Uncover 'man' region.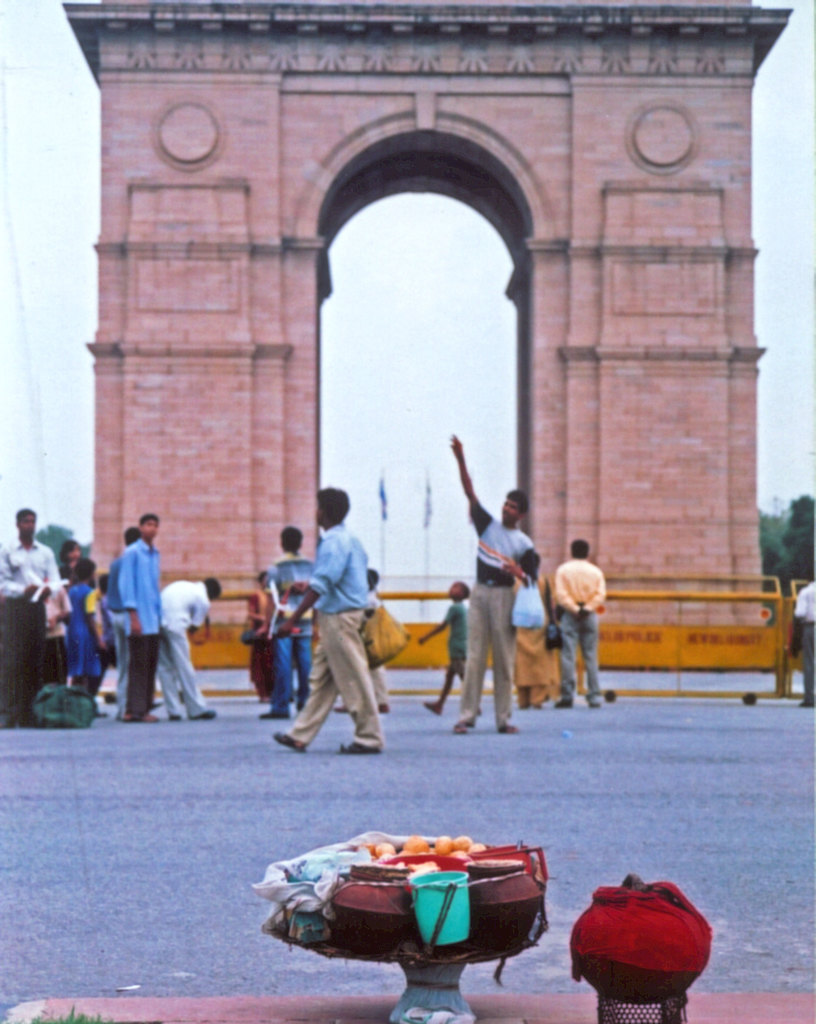
Uncovered: locate(0, 504, 68, 728).
